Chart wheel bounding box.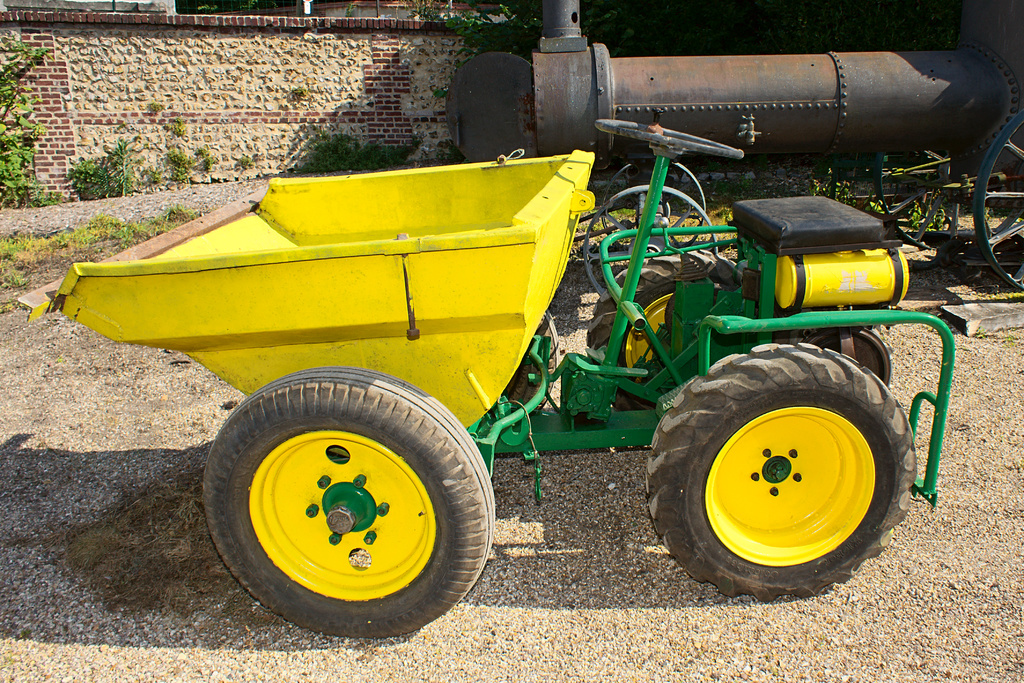
Charted: bbox(499, 310, 560, 409).
